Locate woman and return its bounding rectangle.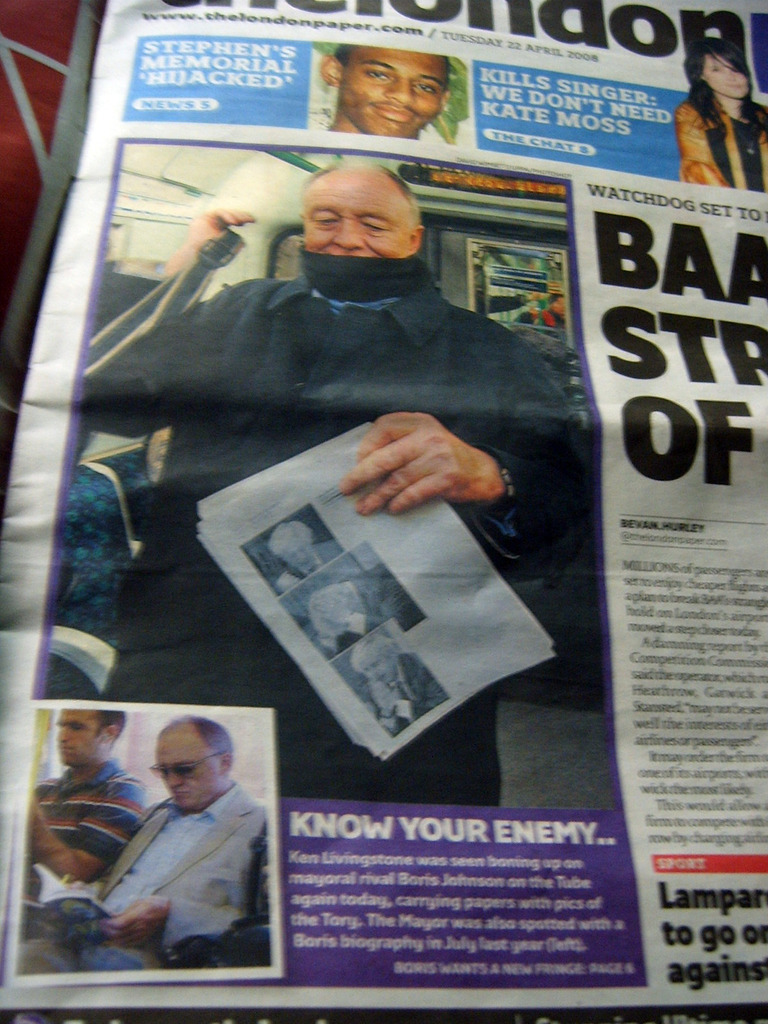
<bbox>660, 22, 765, 178</bbox>.
